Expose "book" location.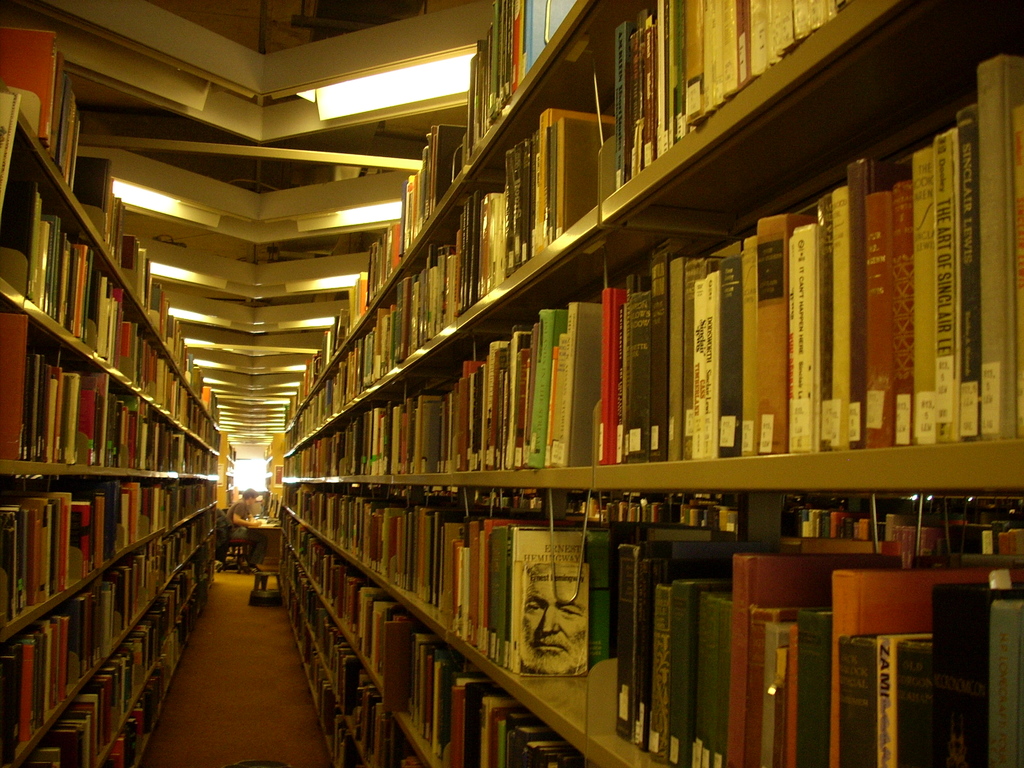
Exposed at 488/188/500/292.
